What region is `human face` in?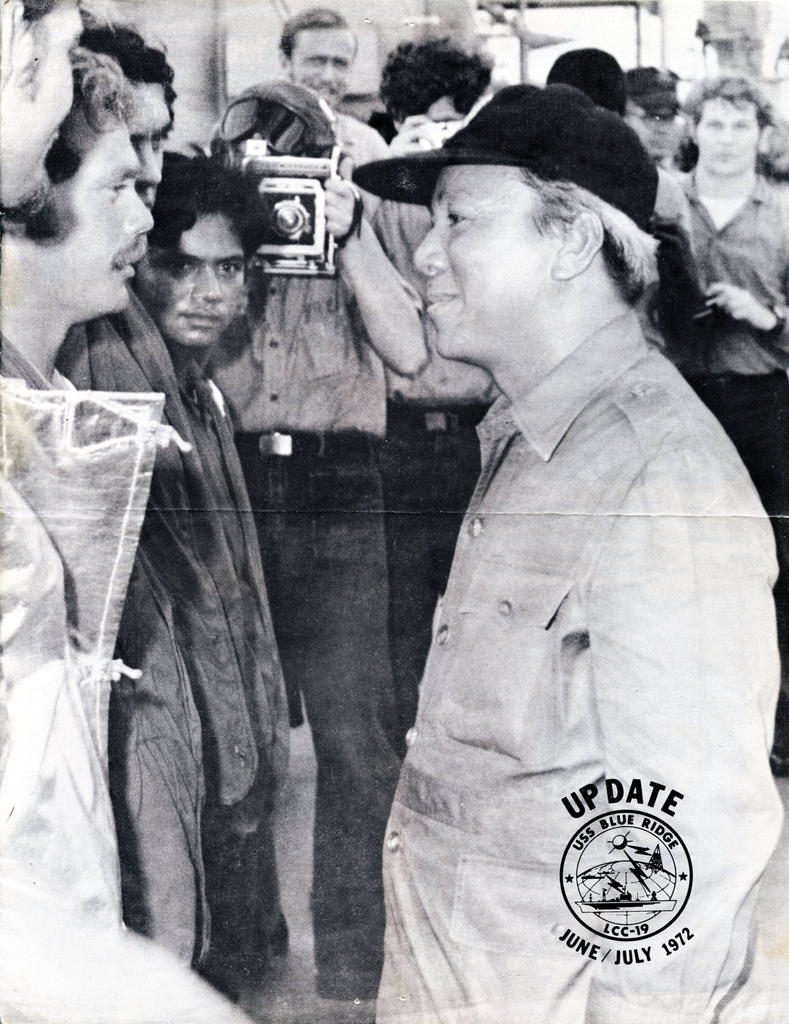
<region>696, 93, 756, 175</region>.
